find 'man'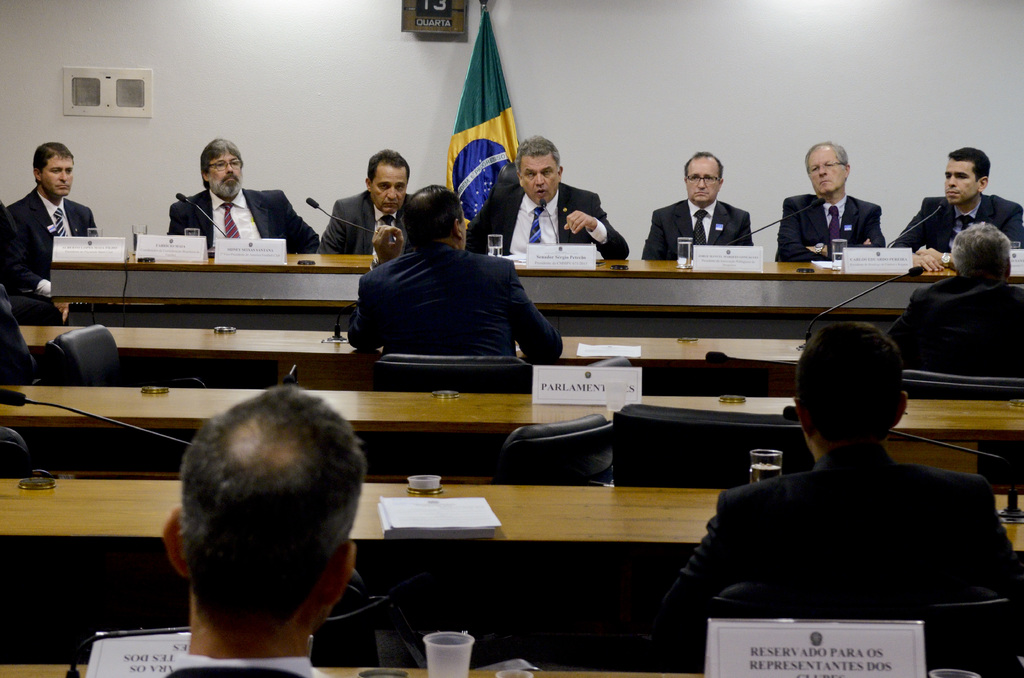
(339, 187, 562, 361)
